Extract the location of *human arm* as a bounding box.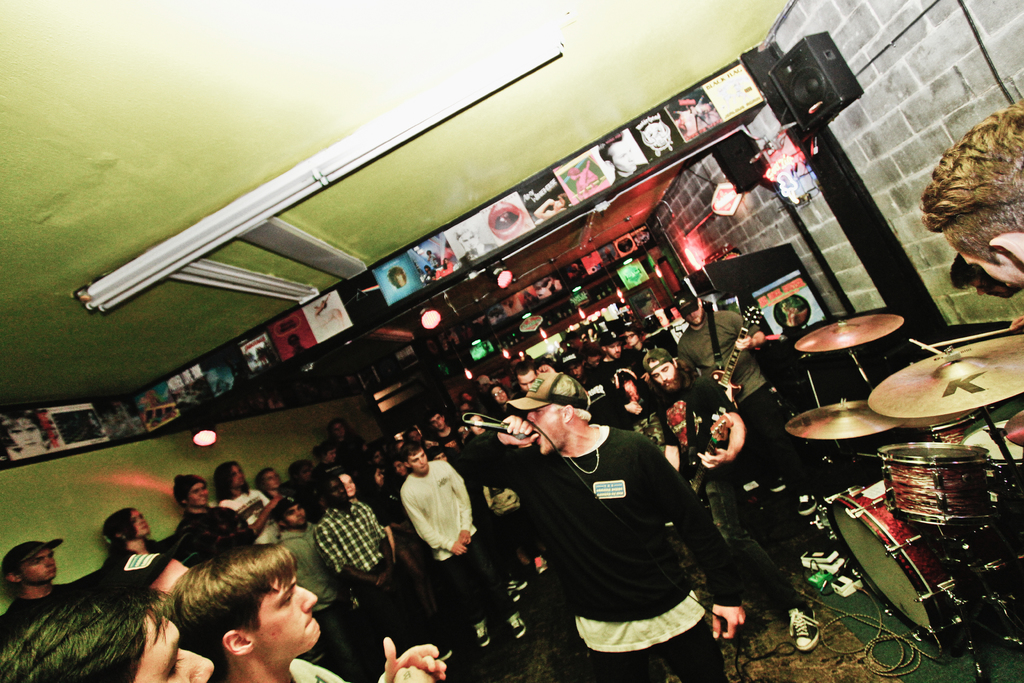
<region>676, 340, 698, 372</region>.
